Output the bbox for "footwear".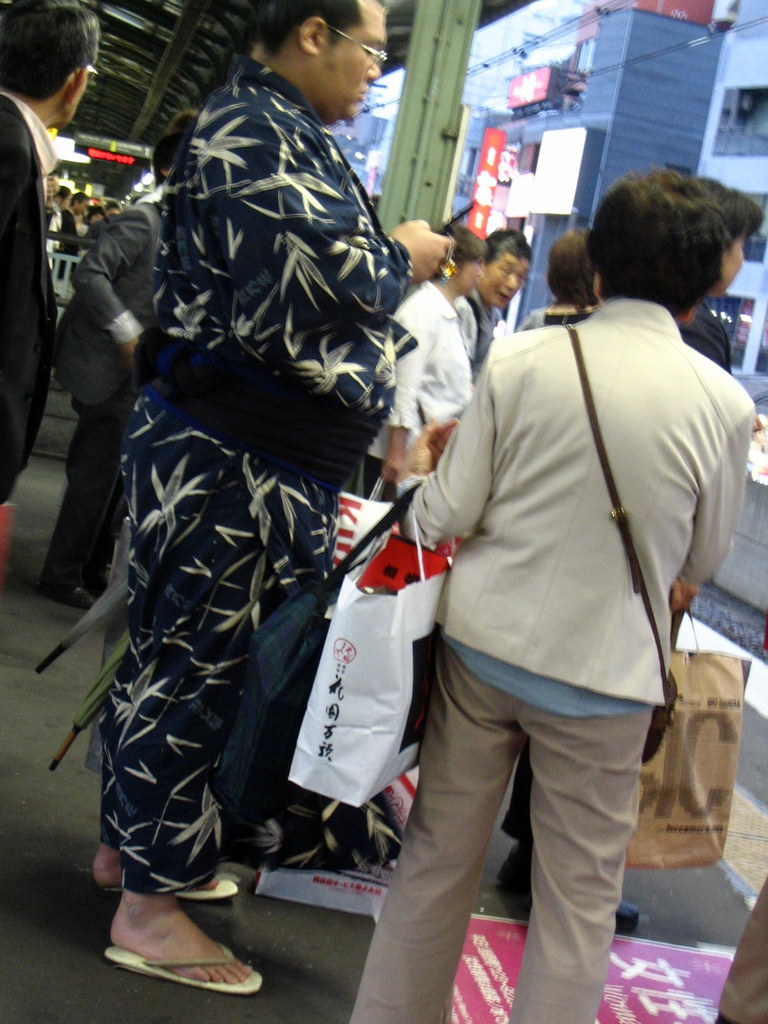
box=[100, 941, 262, 994].
